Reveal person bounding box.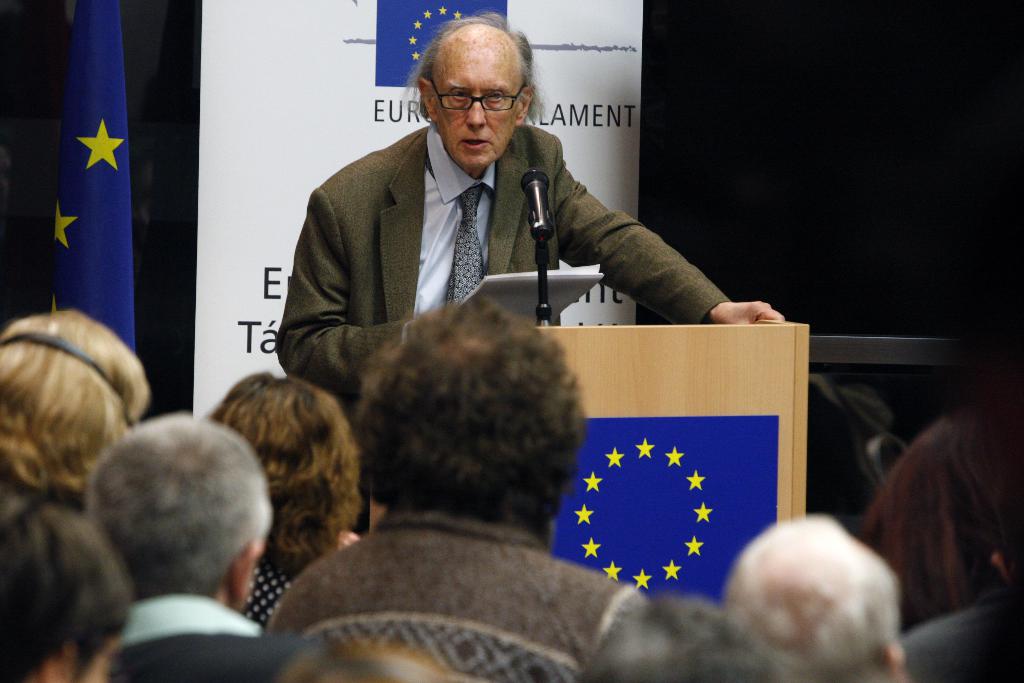
Revealed: {"x1": 71, "y1": 413, "x2": 318, "y2": 682}.
